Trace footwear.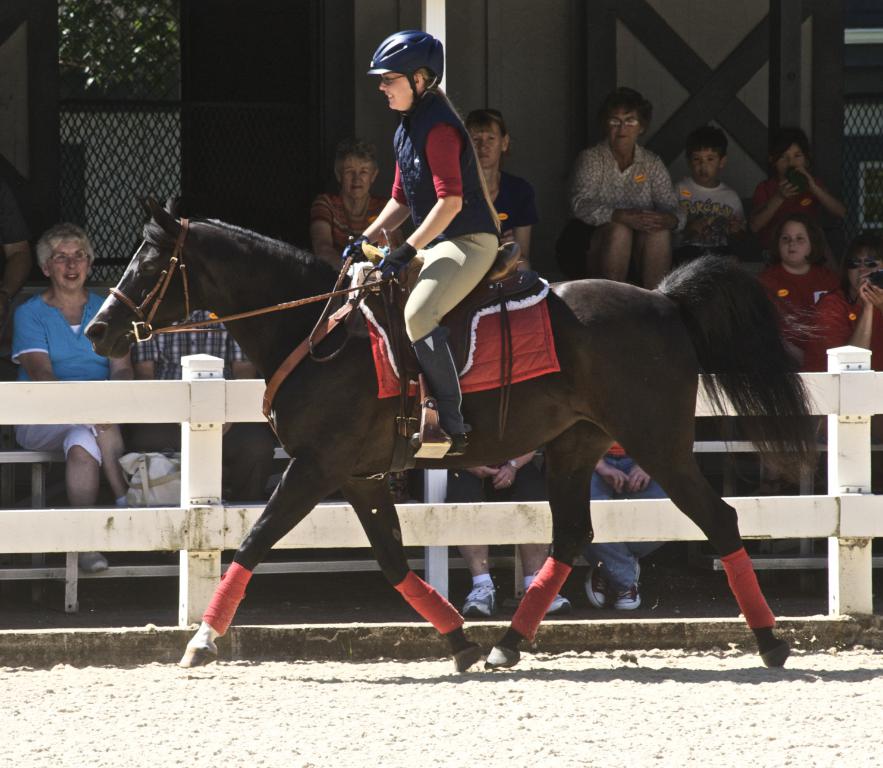
Traced to (left=523, top=568, right=572, bottom=613).
